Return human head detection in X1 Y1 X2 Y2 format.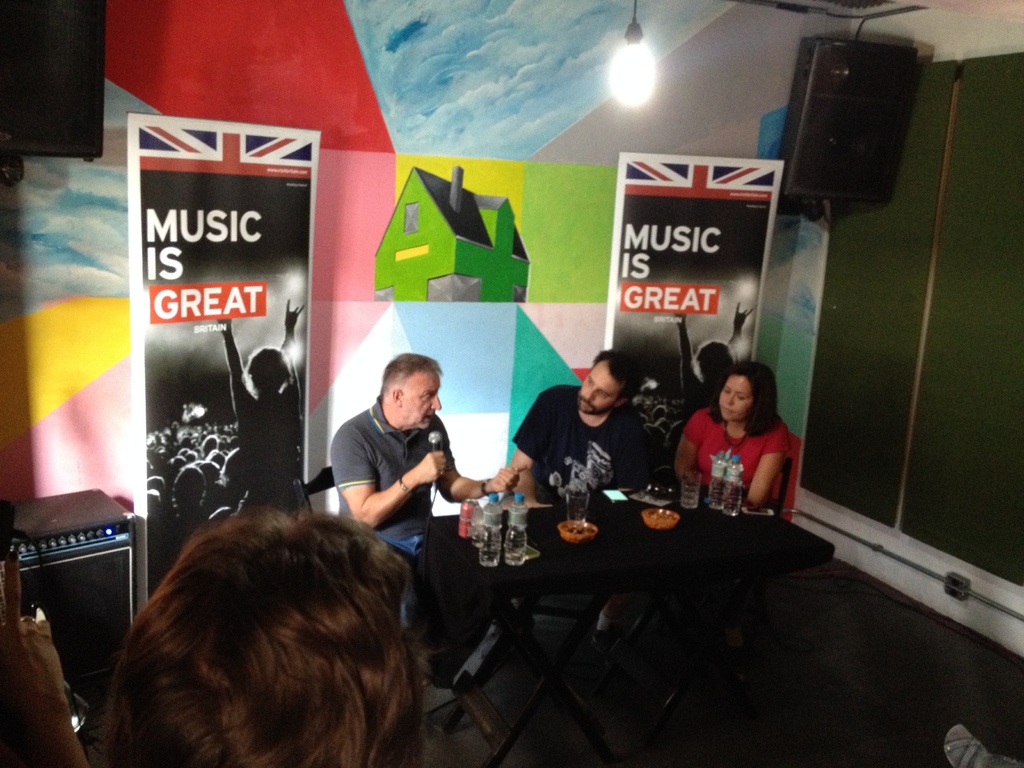
578 342 640 418.
